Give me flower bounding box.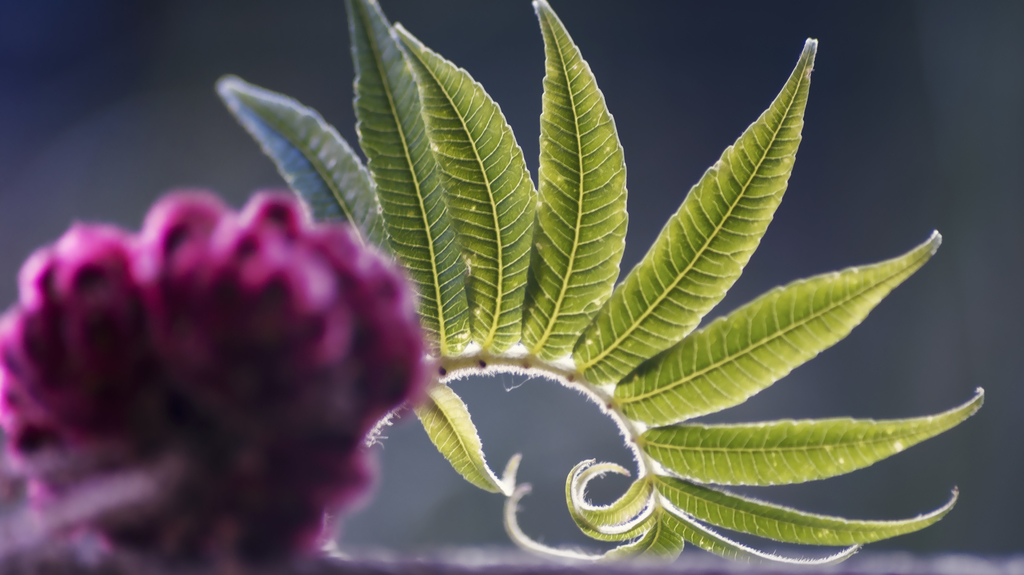
[left=0, top=191, right=435, bottom=574].
